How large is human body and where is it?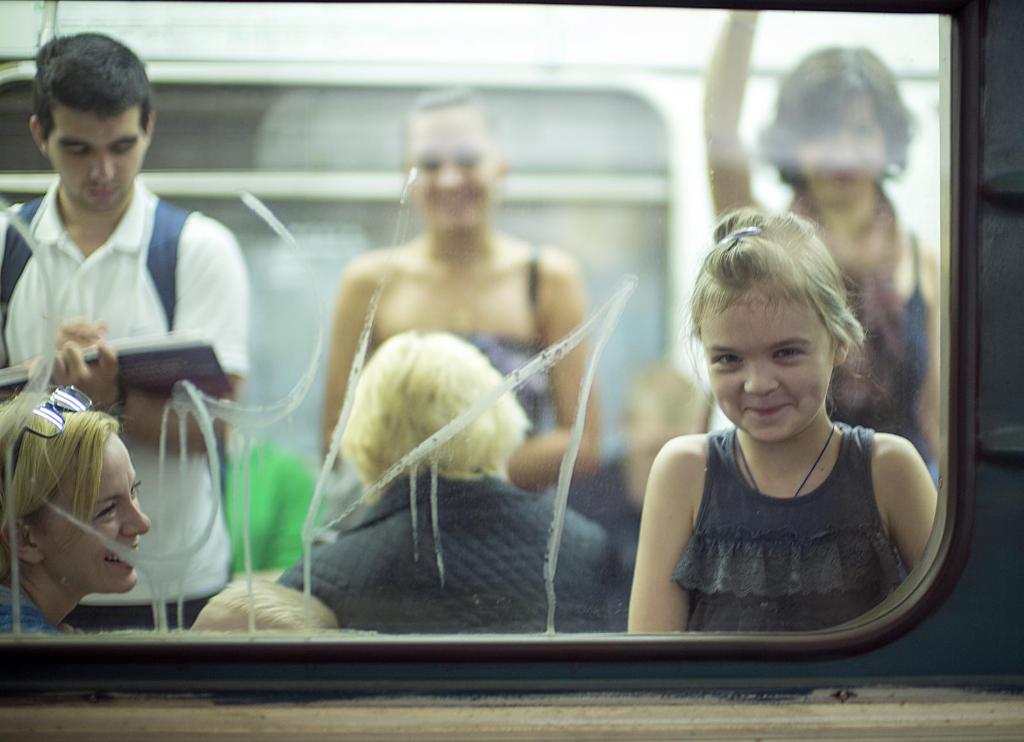
Bounding box: region(614, 245, 943, 654).
